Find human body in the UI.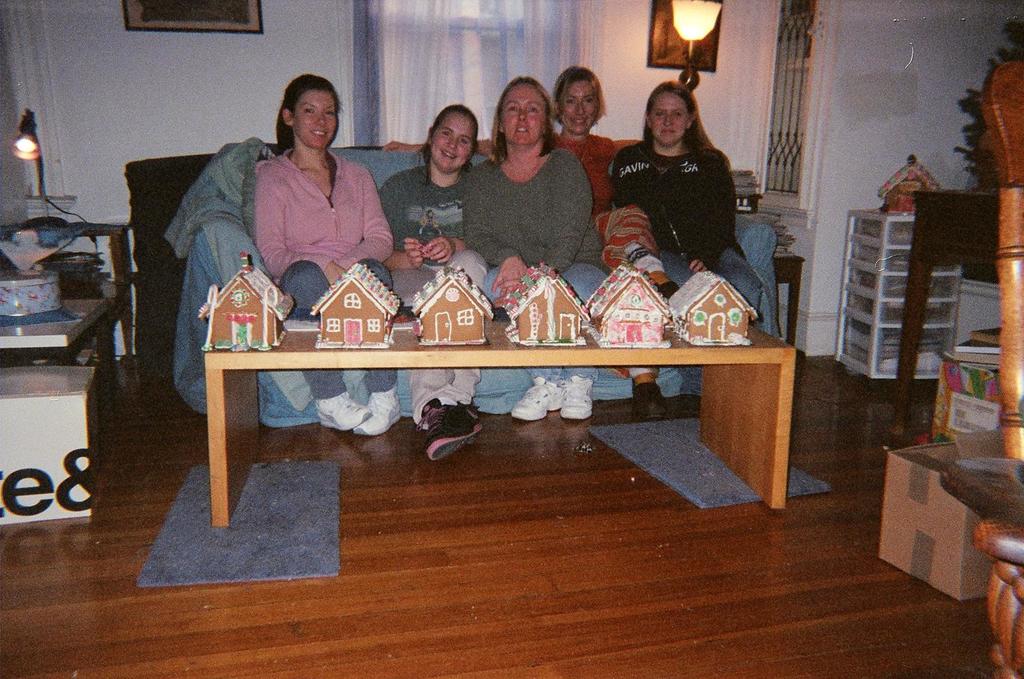
UI element at select_region(610, 141, 777, 407).
